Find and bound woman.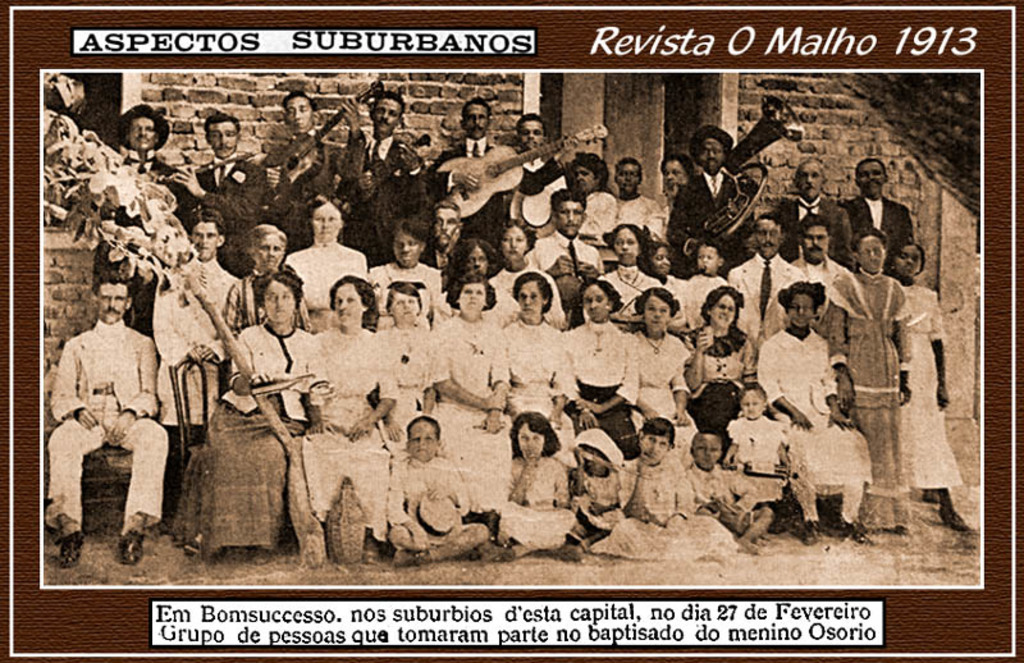
Bound: 504, 275, 570, 480.
